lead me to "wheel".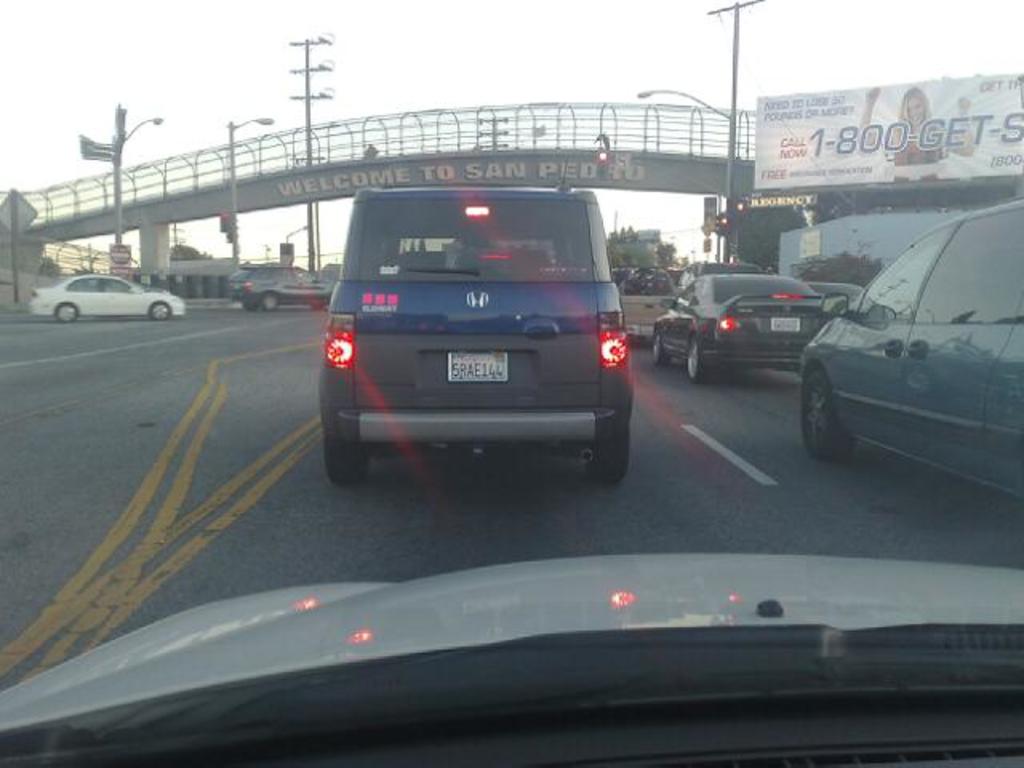
Lead to BBox(798, 365, 854, 466).
